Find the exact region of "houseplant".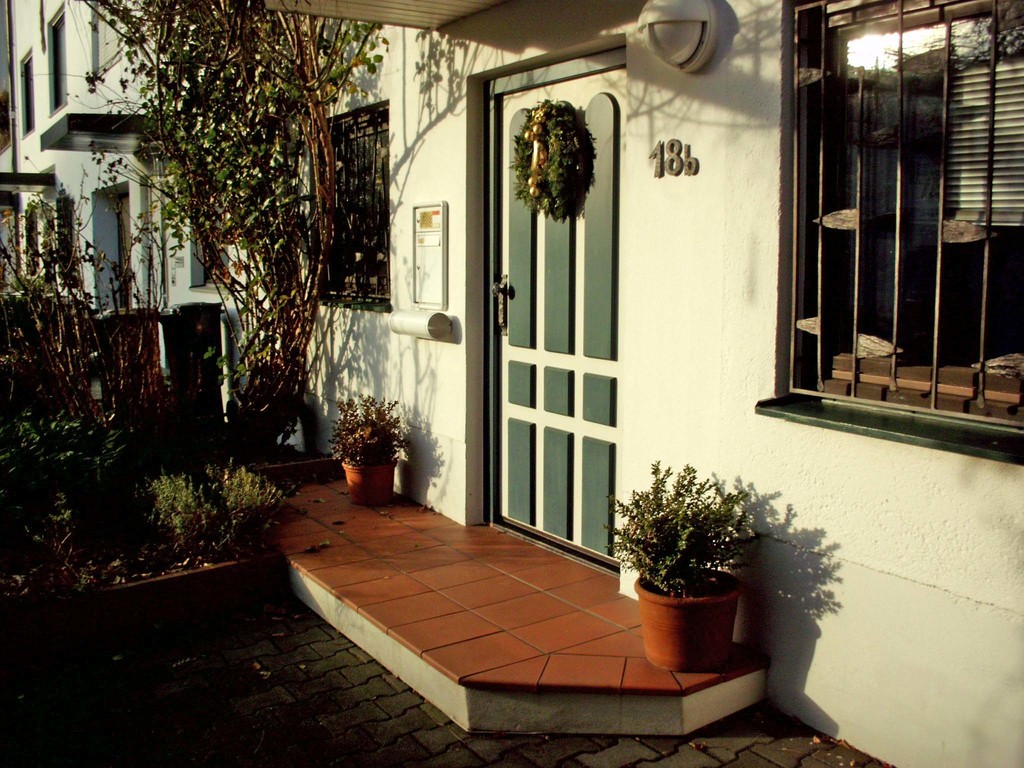
Exact region: 600,458,773,675.
